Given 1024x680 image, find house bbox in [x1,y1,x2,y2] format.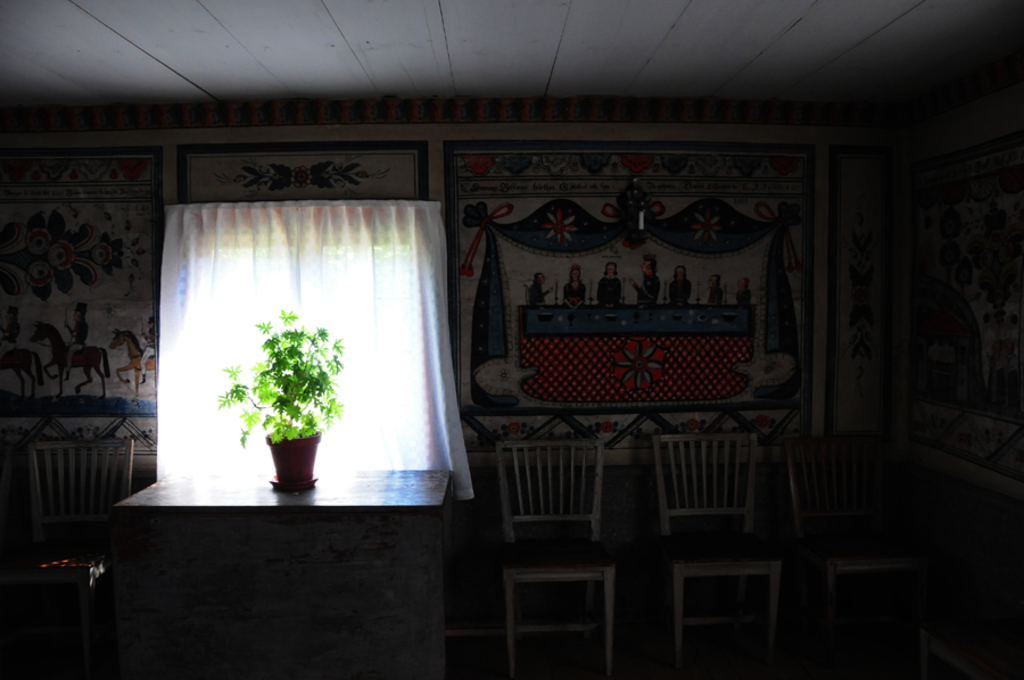
[2,31,969,625].
